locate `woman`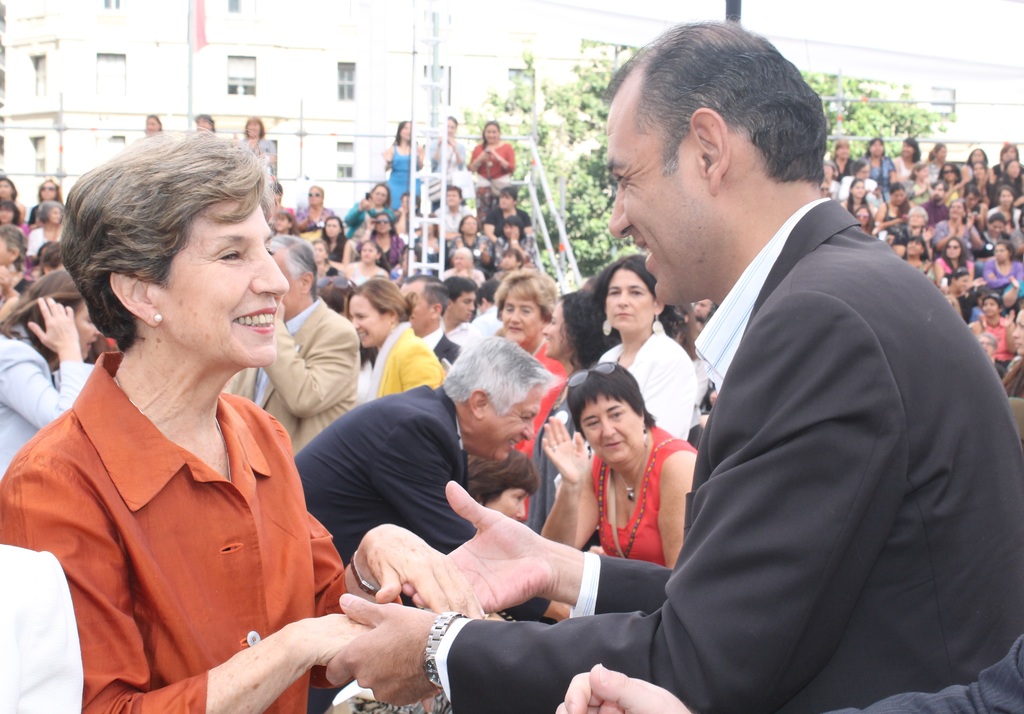
rect(468, 118, 515, 198)
